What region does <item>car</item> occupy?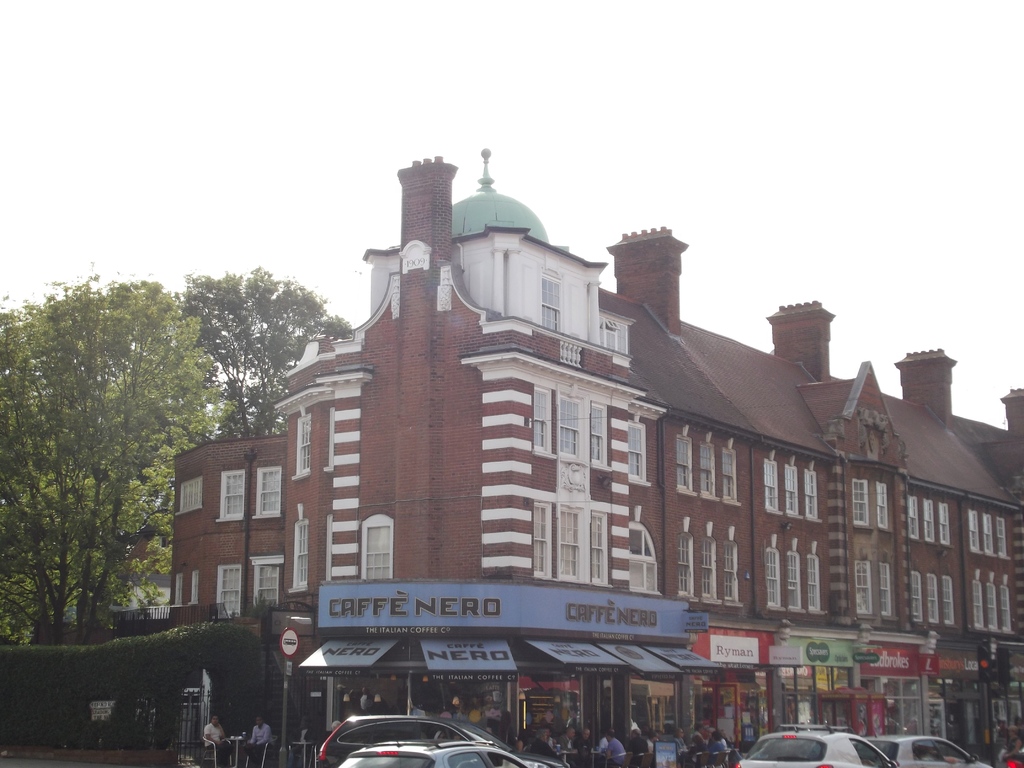
[left=735, top=726, right=893, bottom=767].
